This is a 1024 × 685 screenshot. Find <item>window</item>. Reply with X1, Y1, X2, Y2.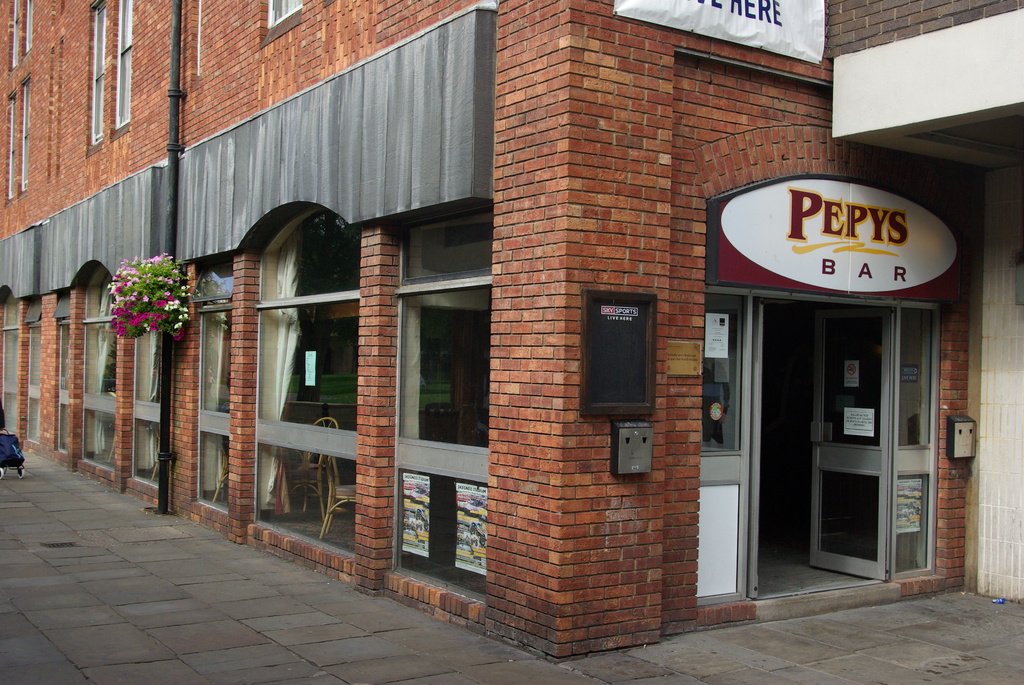
25, 299, 38, 444.
